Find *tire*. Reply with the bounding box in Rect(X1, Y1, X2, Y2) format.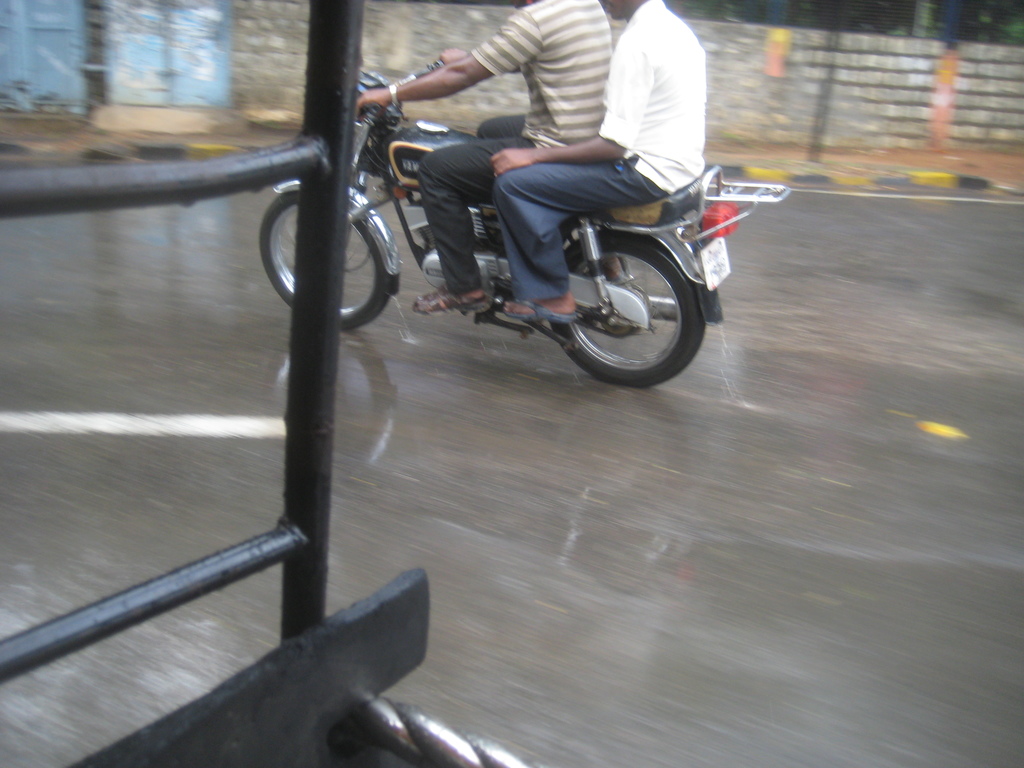
Rect(562, 236, 703, 386).
